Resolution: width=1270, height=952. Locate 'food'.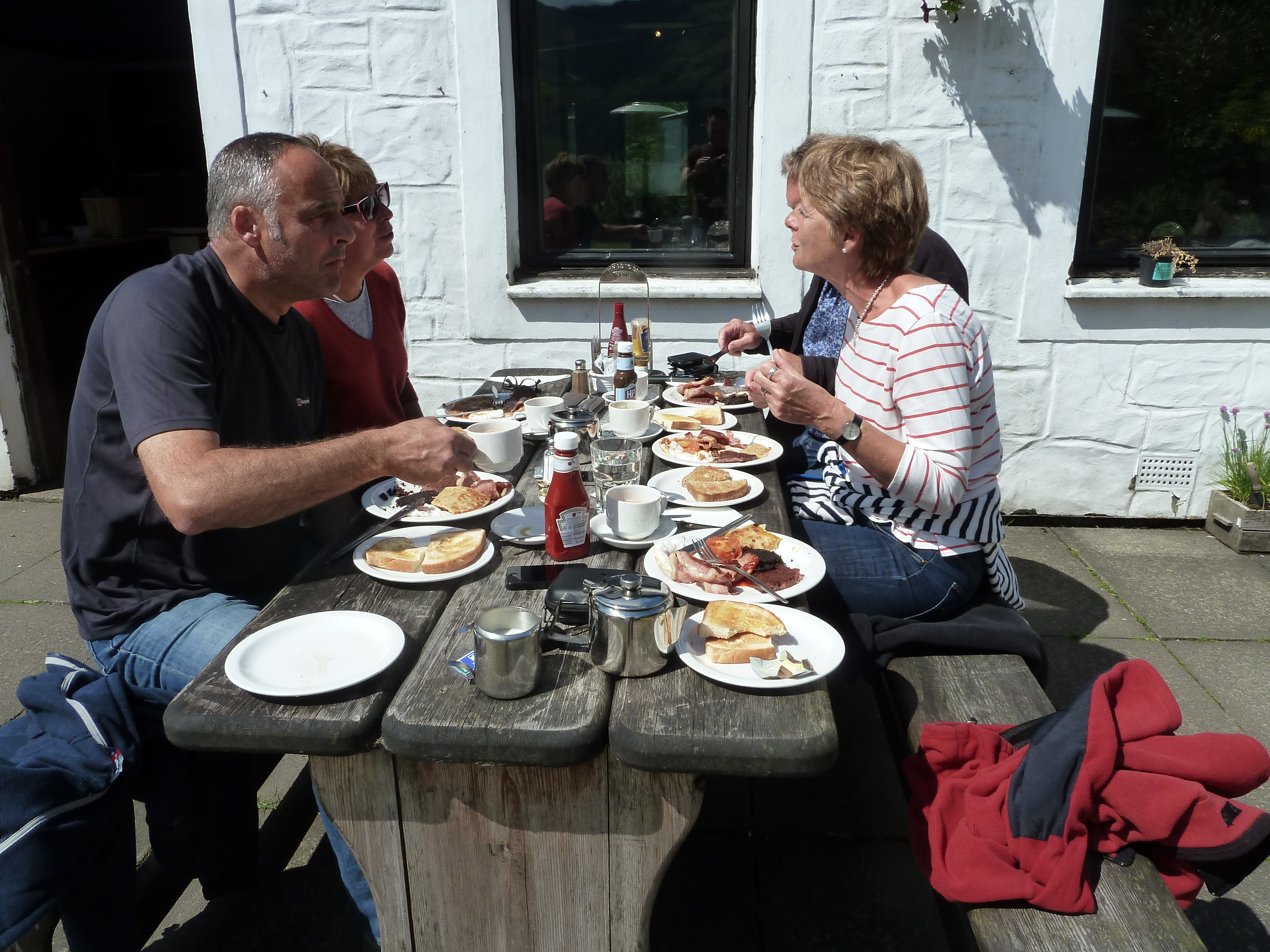
(left=207, top=131, right=220, bottom=137).
